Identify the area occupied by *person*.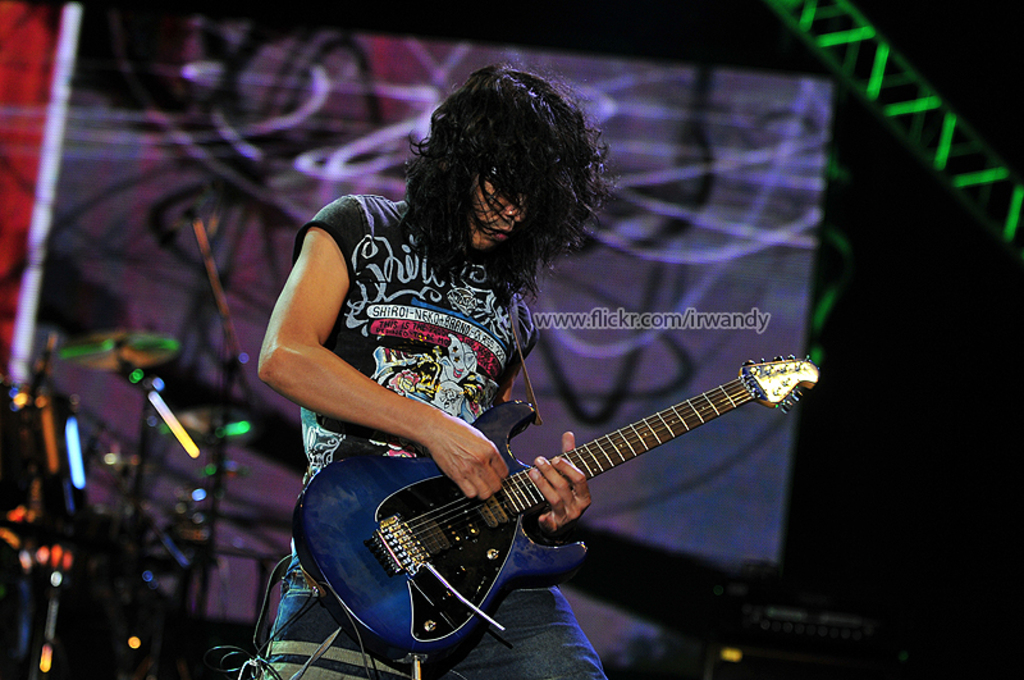
Area: detection(260, 85, 599, 639).
